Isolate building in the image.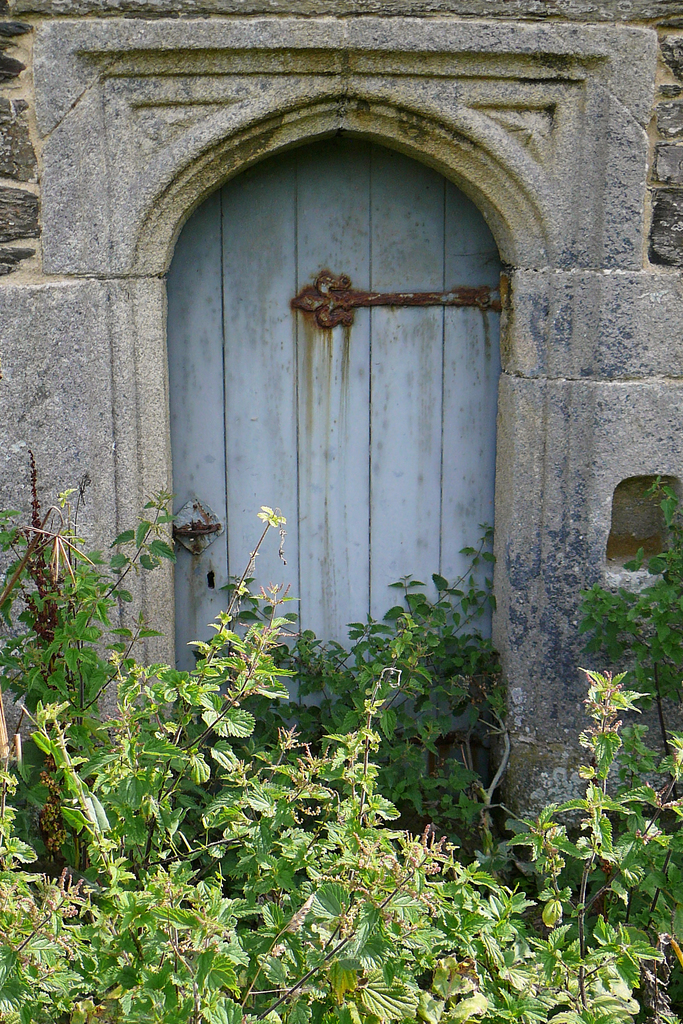
Isolated region: rect(0, 0, 682, 927).
